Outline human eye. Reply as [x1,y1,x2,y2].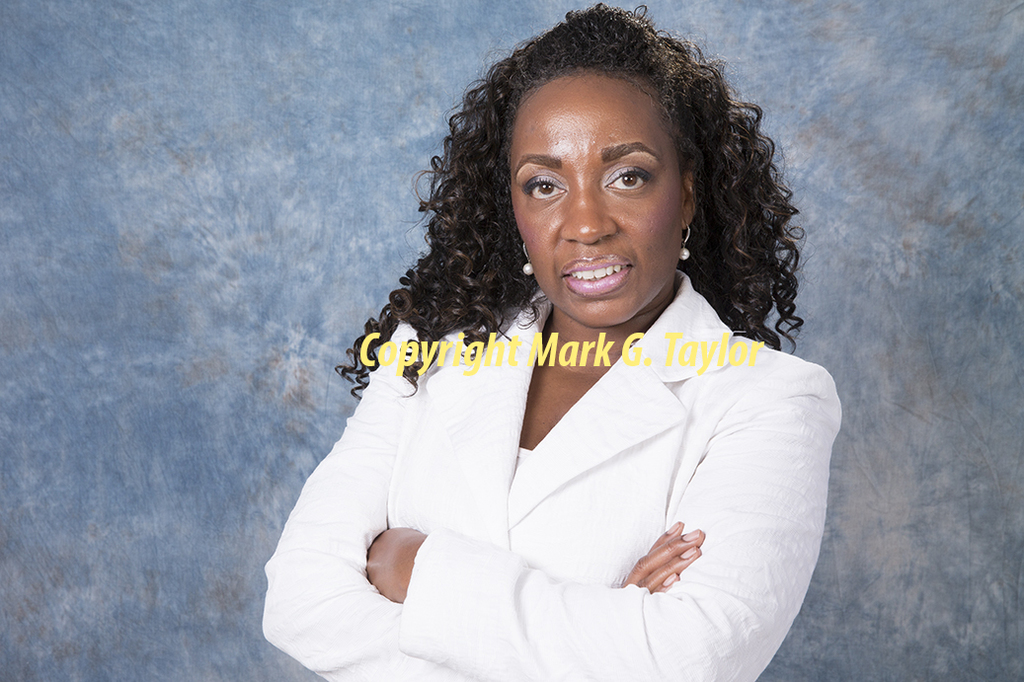
[520,172,570,202].
